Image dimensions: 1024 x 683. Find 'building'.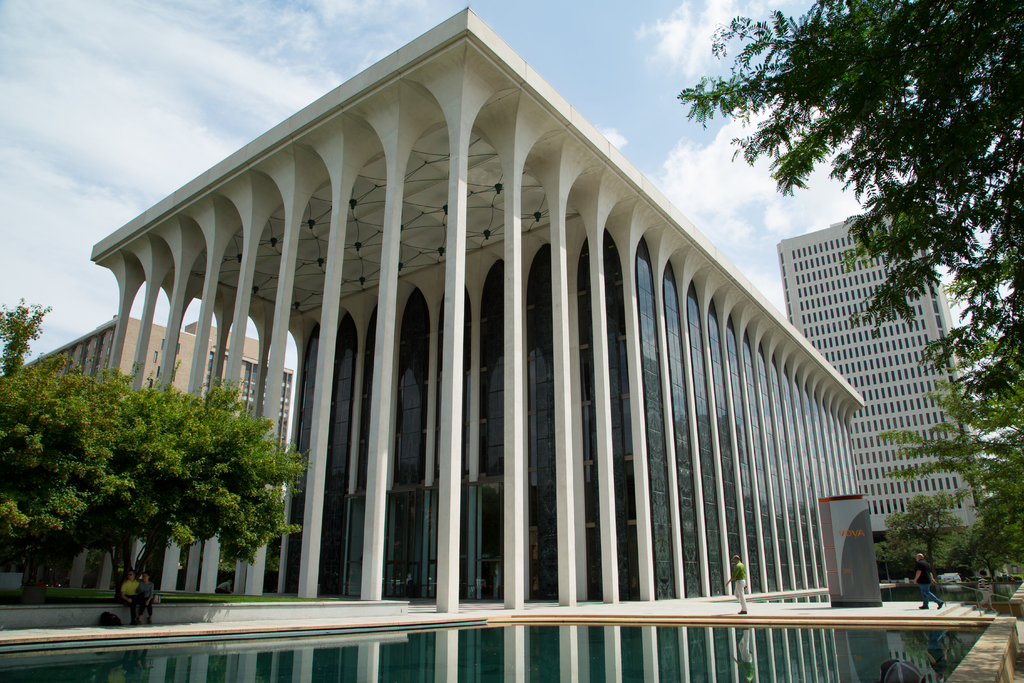
pyautogui.locateOnScreen(0, 315, 296, 449).
